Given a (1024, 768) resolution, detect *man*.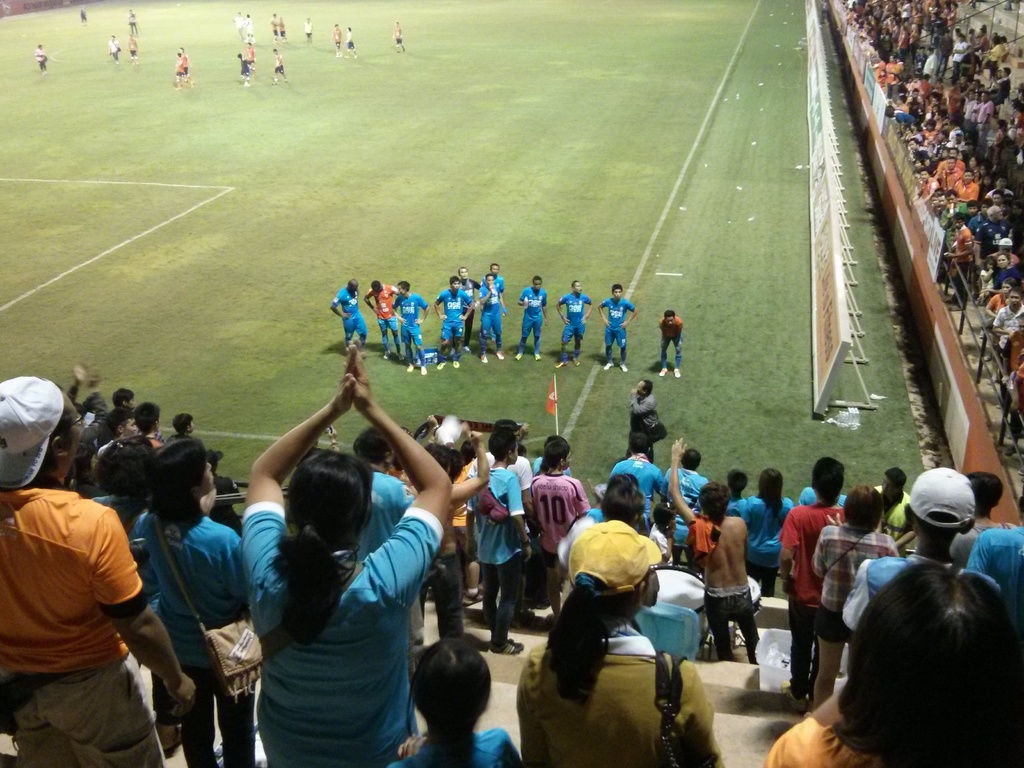
{"x1": 233, "y1": 12, "x2": 245, "y2": 42}.
